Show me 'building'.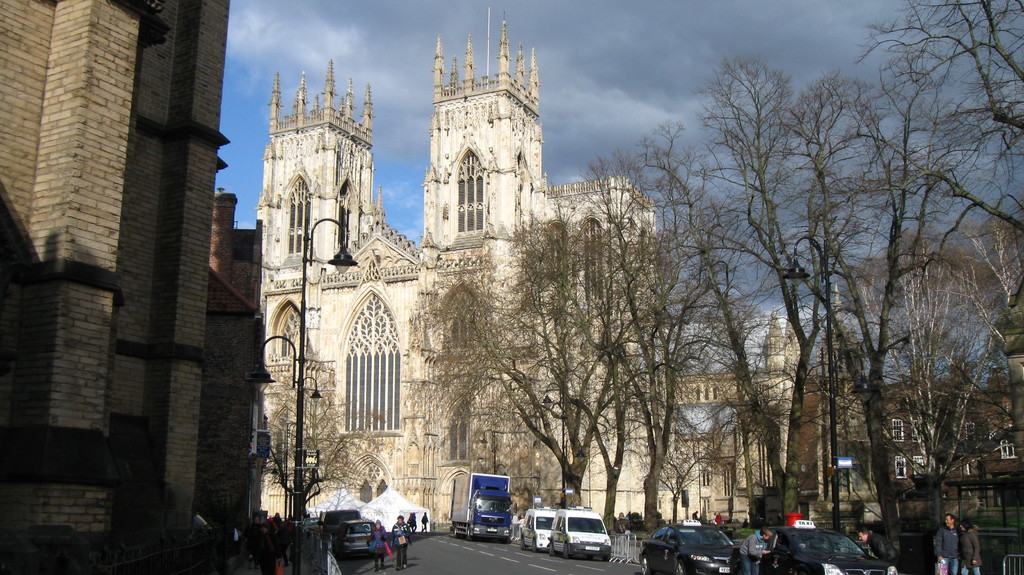
'building' is here: pyautogui.locateOnScreen(835, 341, 1023, 574).
